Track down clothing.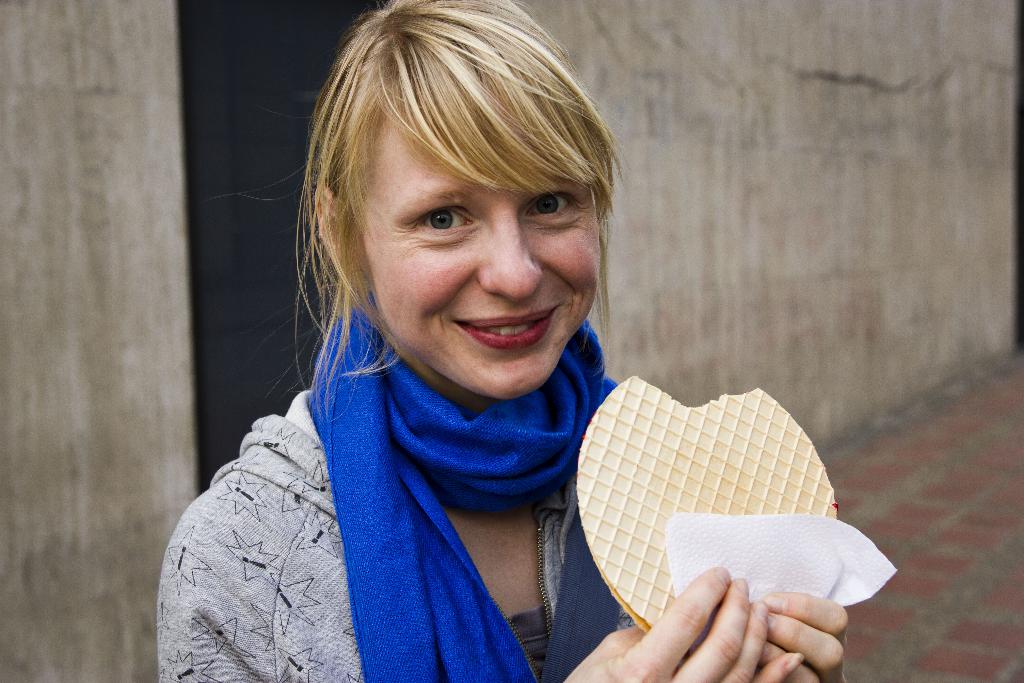
Tracked to (157,161,801,679).
